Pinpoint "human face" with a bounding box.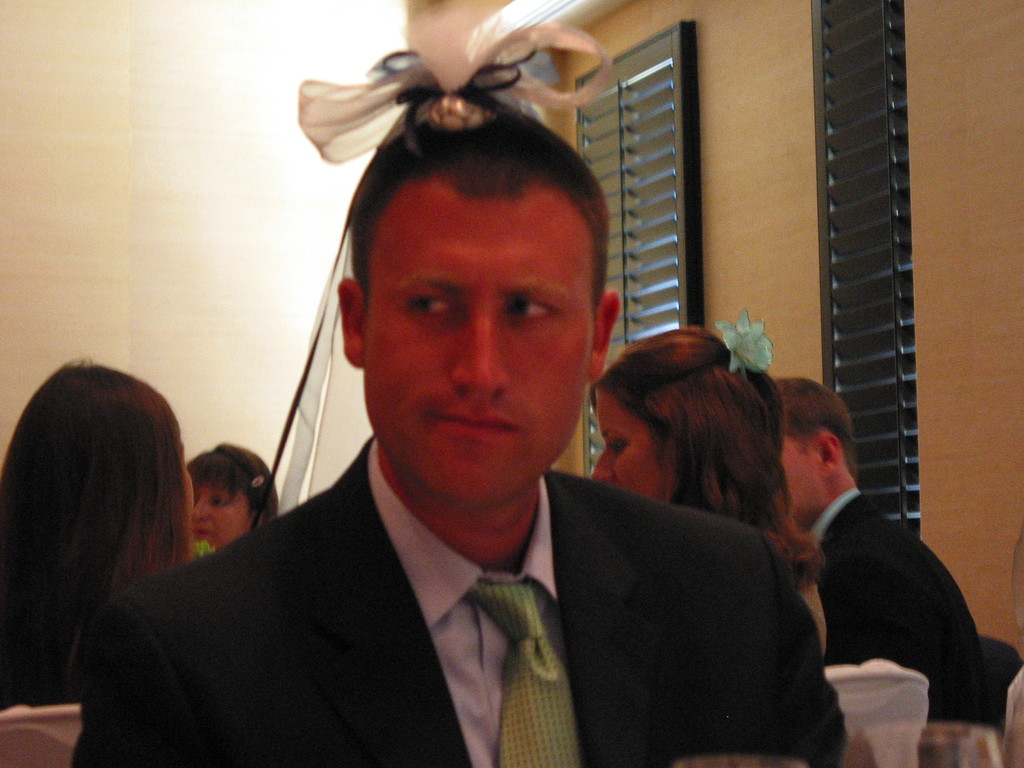
locate(366, 179, 595, 507).
